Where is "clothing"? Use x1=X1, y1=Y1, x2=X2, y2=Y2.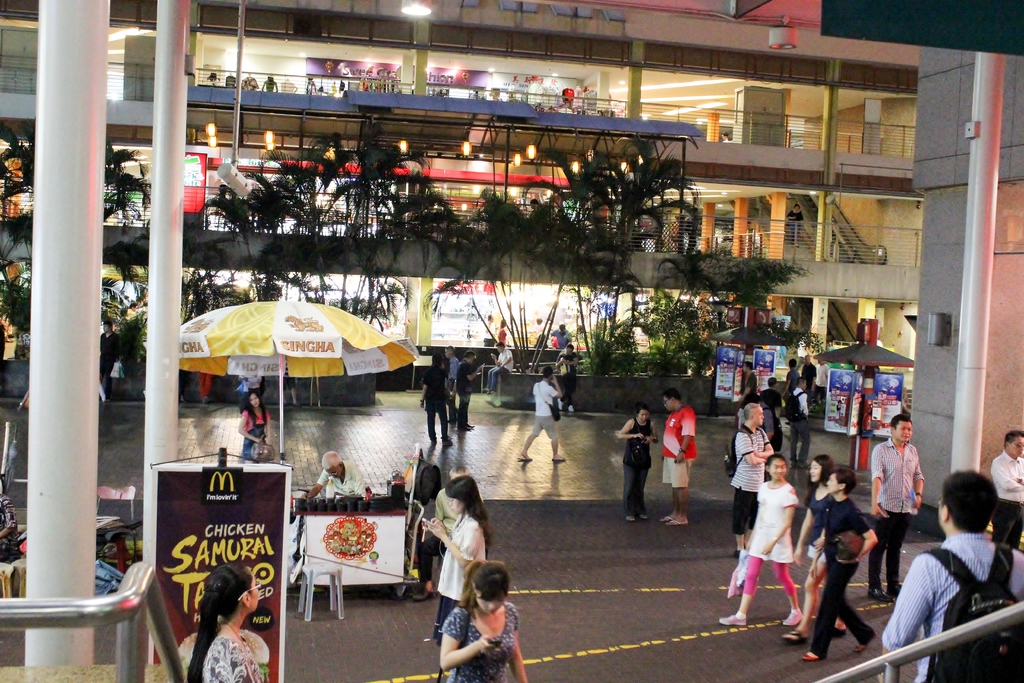
x1=485, y1=352, x2=511, y2=386.
